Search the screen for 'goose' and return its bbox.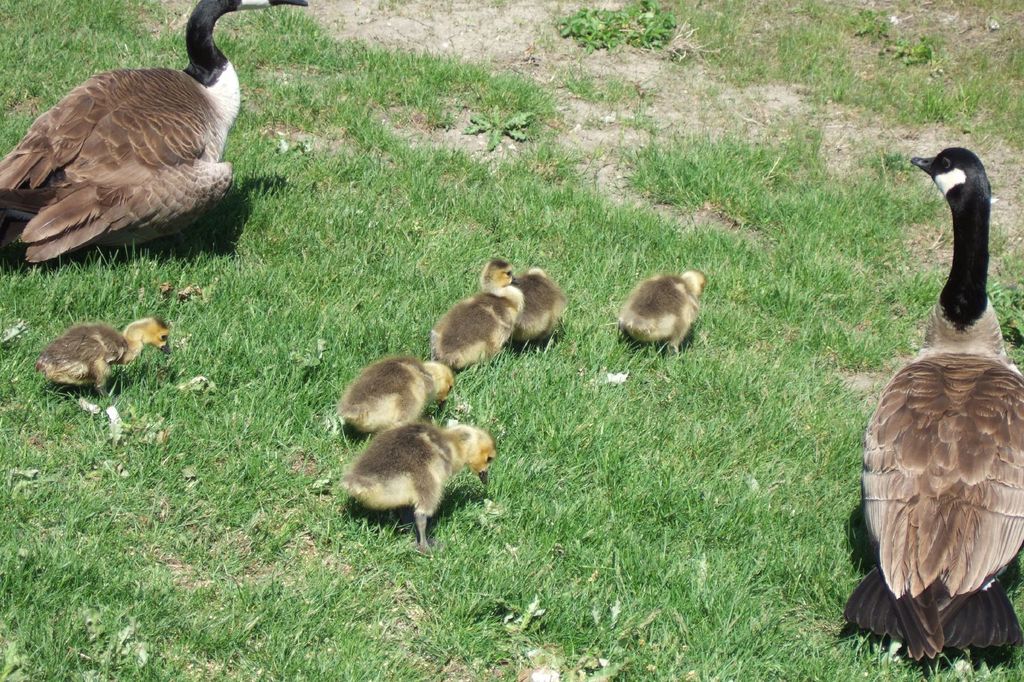
Found: left=326, top=422, right=493, bottom=557.
